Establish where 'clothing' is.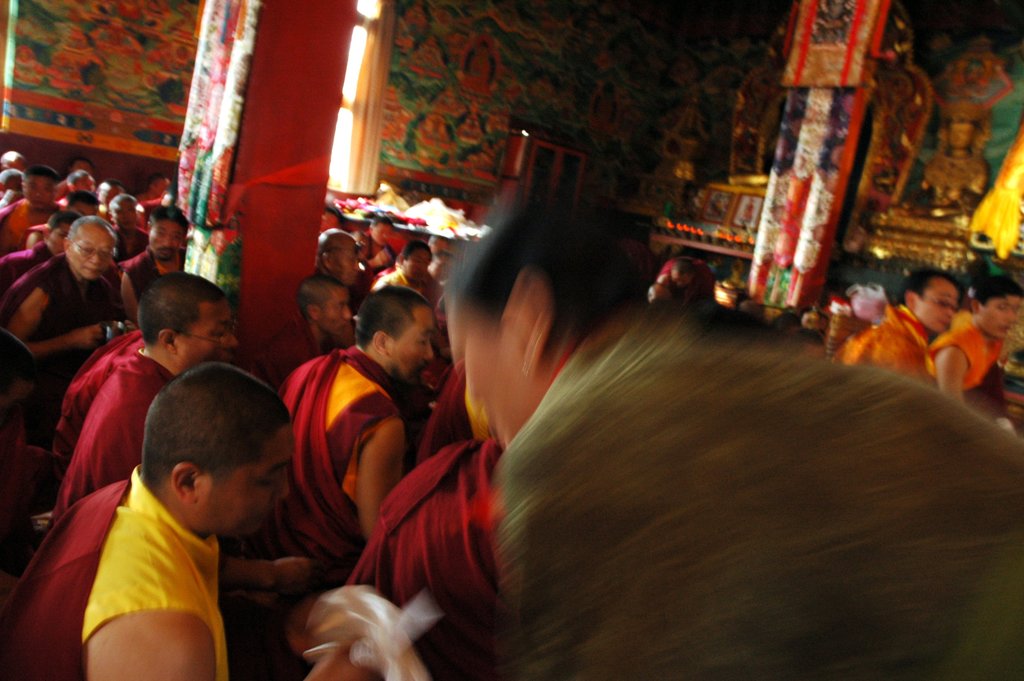
Established at pyautogui.locateOnScreen(280, 345, 402, 656).
